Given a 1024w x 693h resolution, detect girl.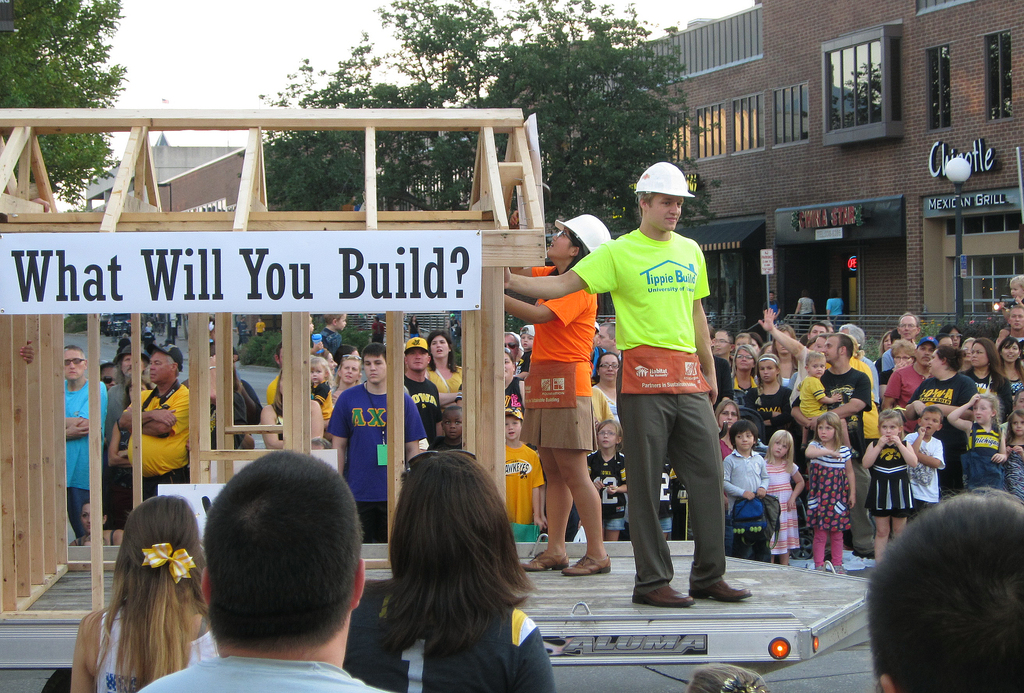
x1=804, y1=407, x2=856, y2=569.
